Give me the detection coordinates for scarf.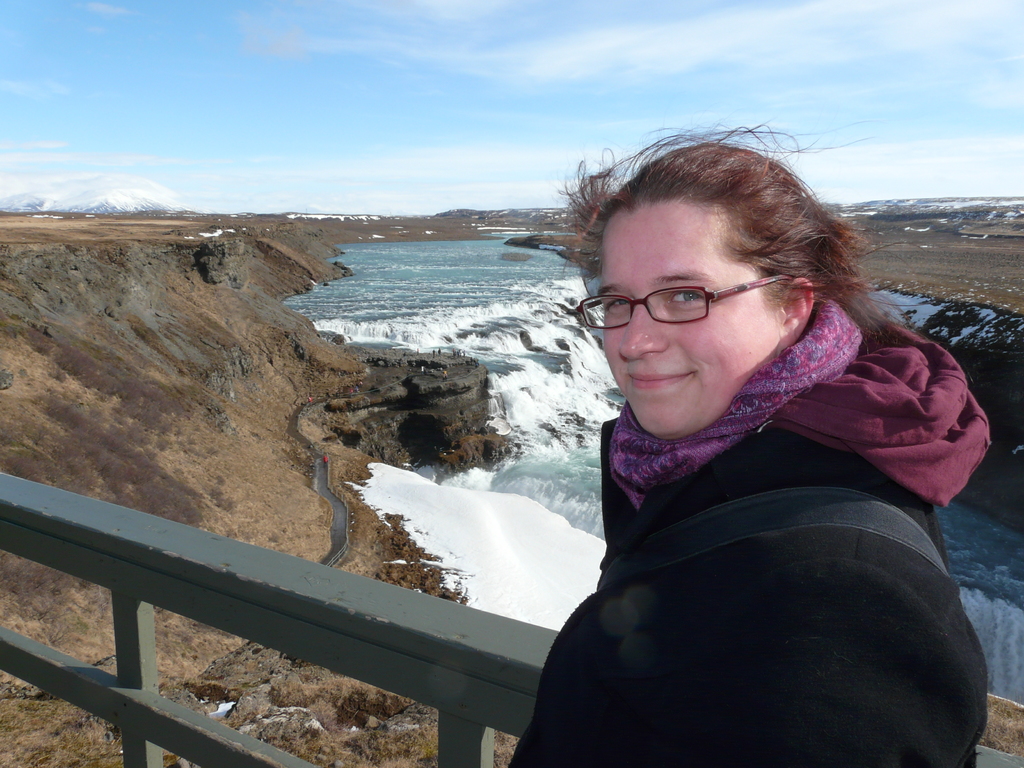
locate(611, 294, 868, 514).
